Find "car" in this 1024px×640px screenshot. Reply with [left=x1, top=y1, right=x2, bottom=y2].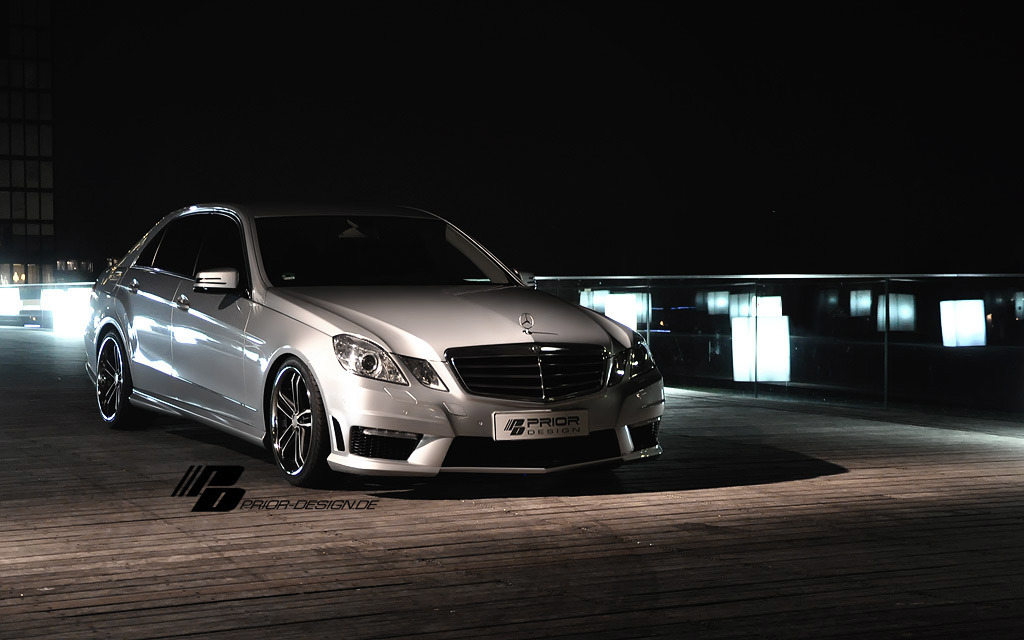
[left=0, top=285, right=73, bottom=328].
